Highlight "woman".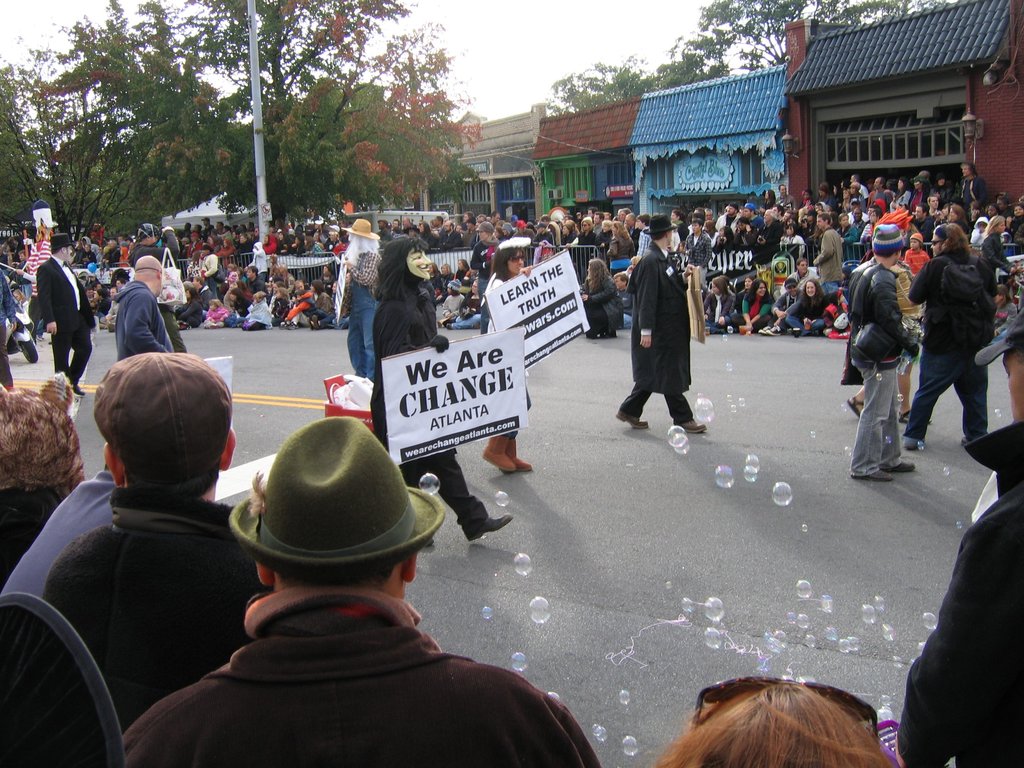
Highlighted region: (501, 222, 517, 241).
